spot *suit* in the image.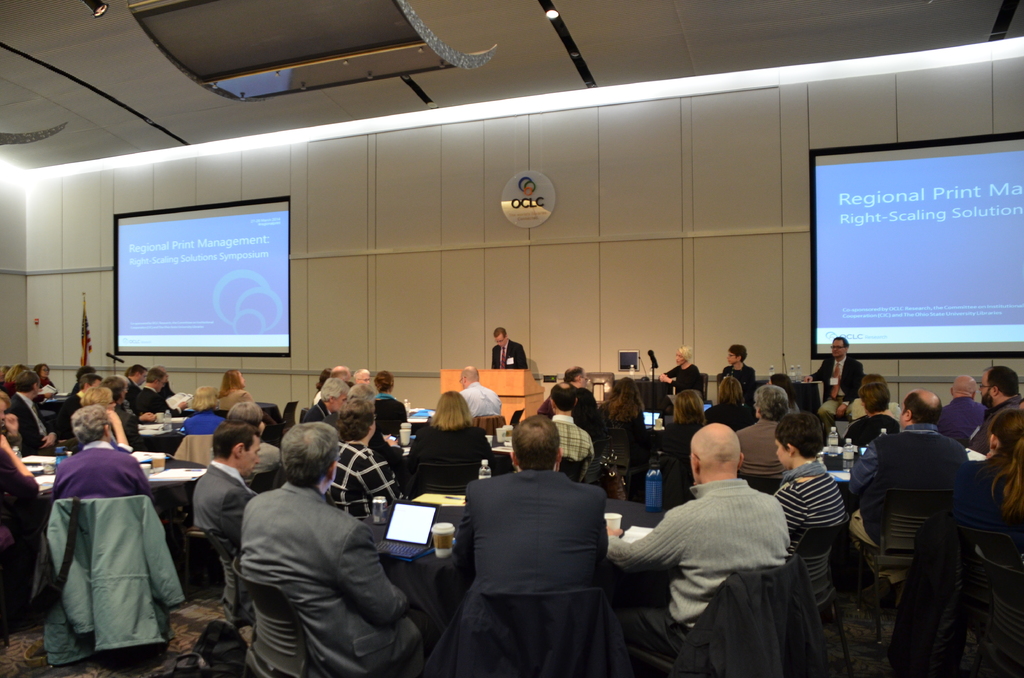
*suit* found at BBox(490, 338, 527, 367).
